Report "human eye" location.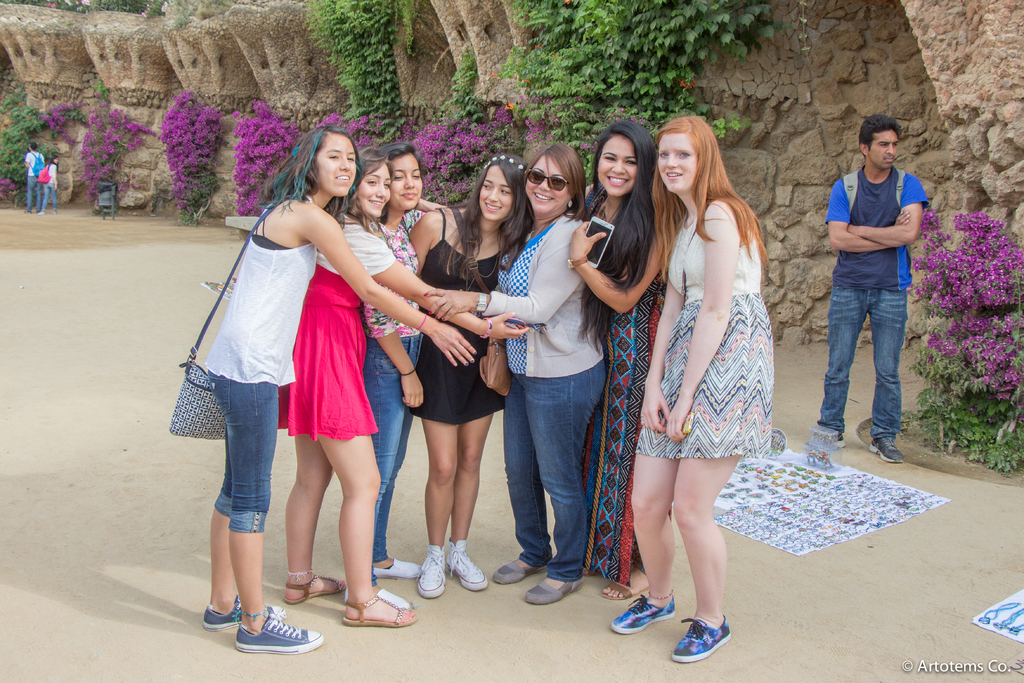
Report: crop(345, 154, 355, 161).
